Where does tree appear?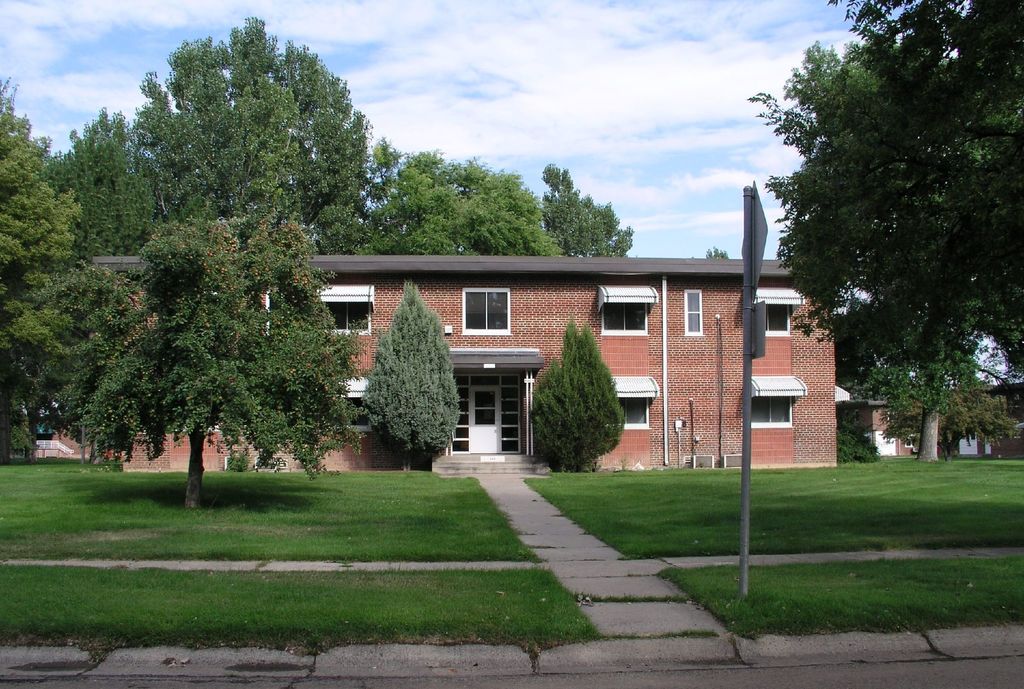
Appears at 362:133:560:258.
